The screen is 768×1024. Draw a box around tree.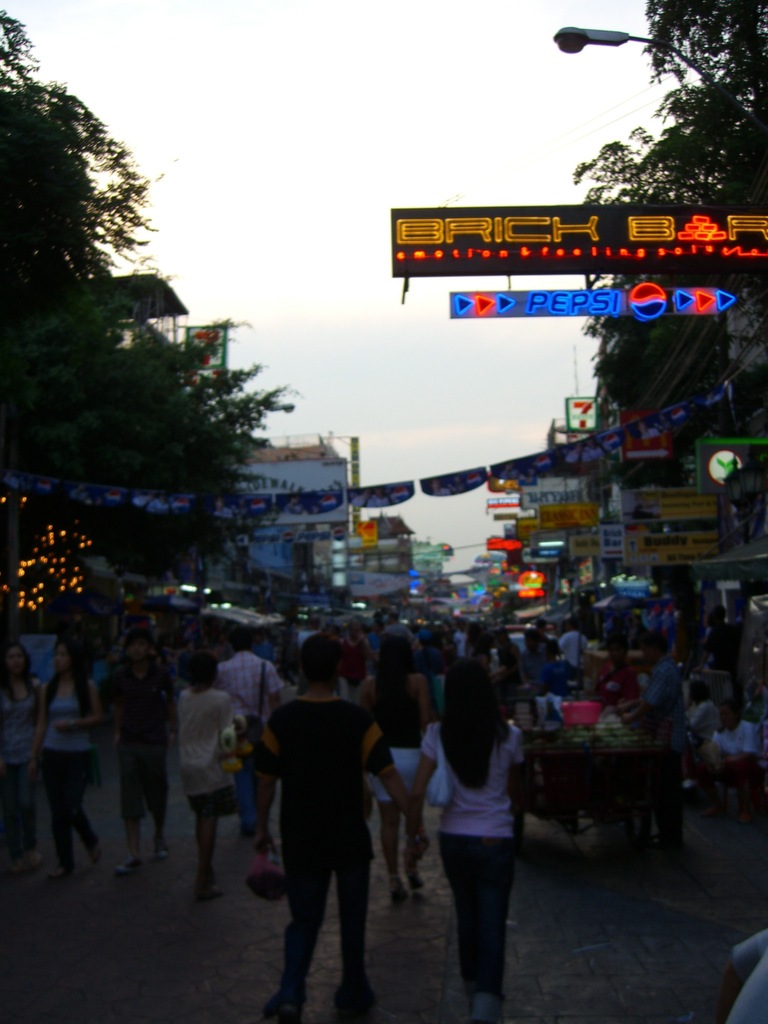
bbox(0, 8, 153, 307).
